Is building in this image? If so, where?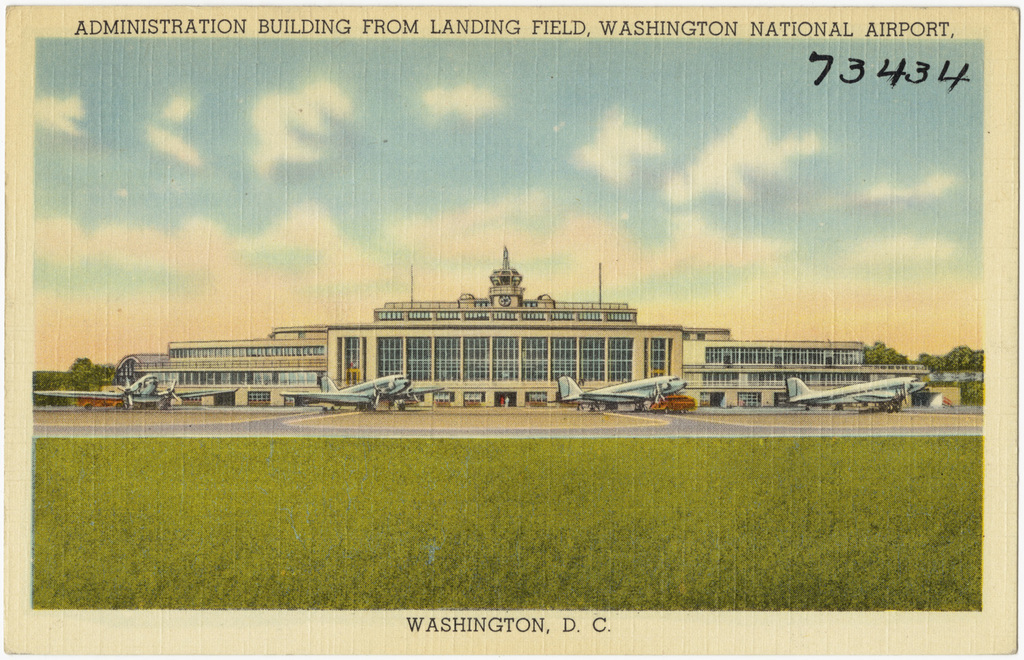
Yes, at <region>115, 248, 928, 409</region>.
